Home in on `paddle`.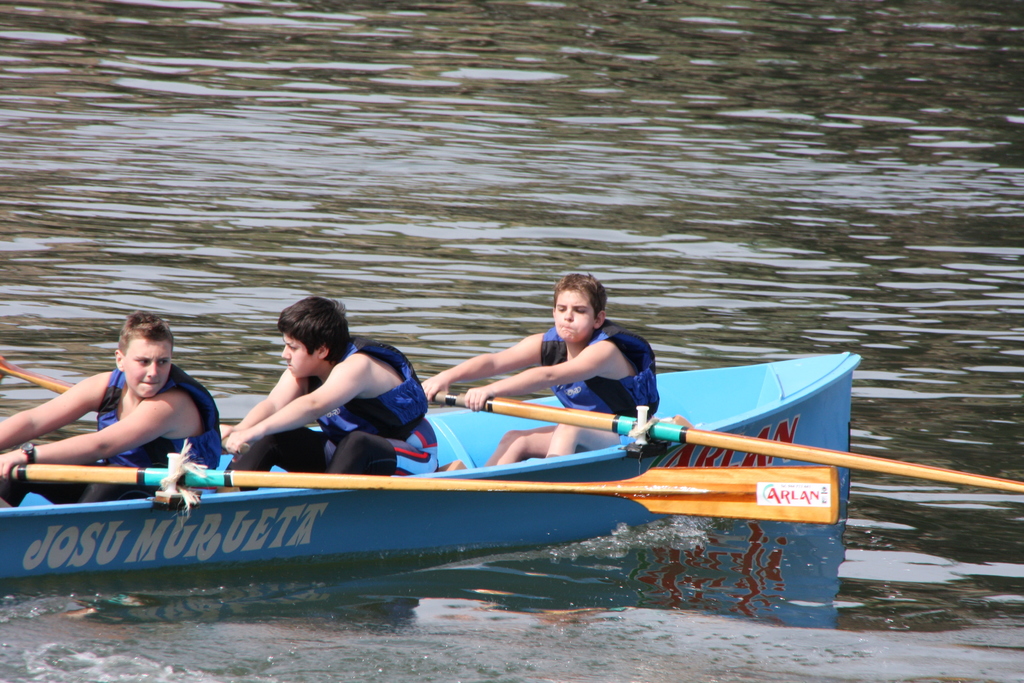
Homed in at 436,387,1023,493.
